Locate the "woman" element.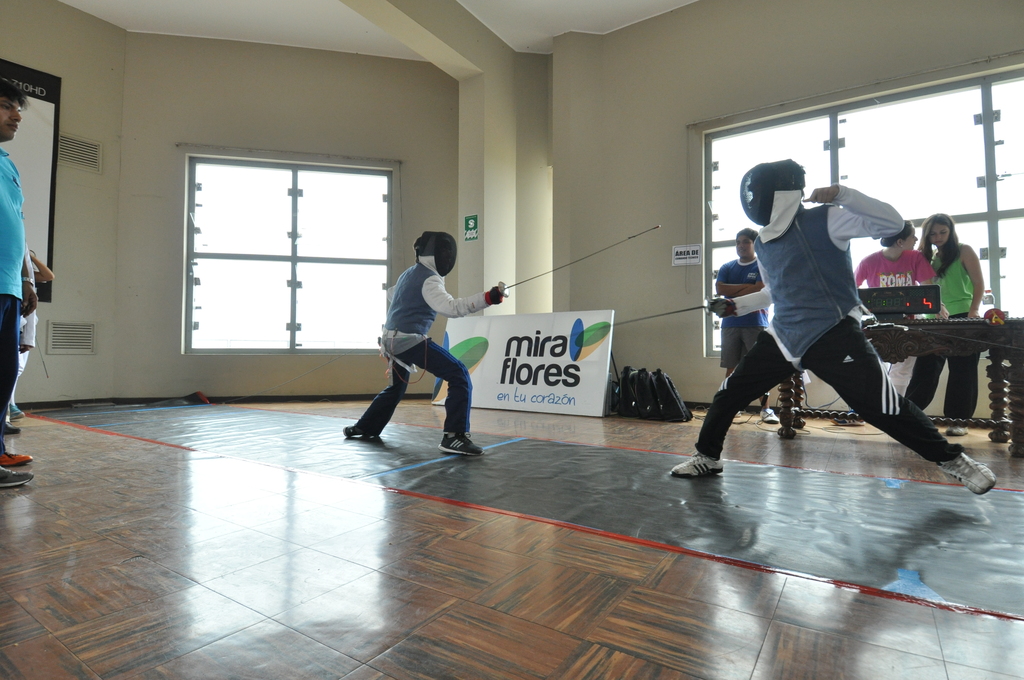
Element bbox: bbox=(904, 210, 986, 439).
